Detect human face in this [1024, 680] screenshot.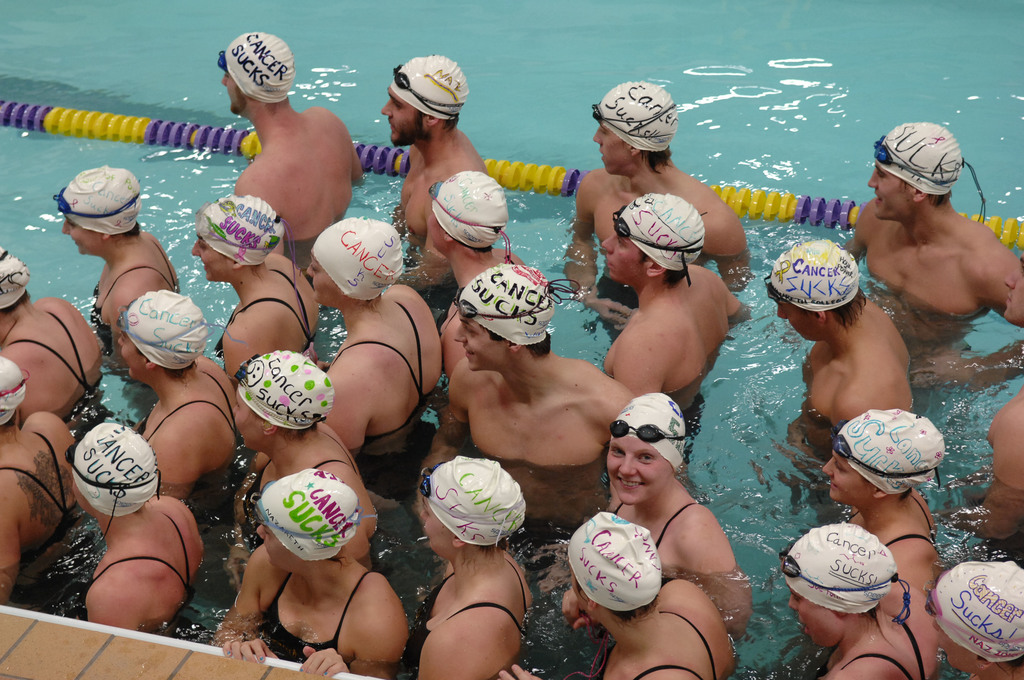
Detection: [257, 524, 289, 568].
